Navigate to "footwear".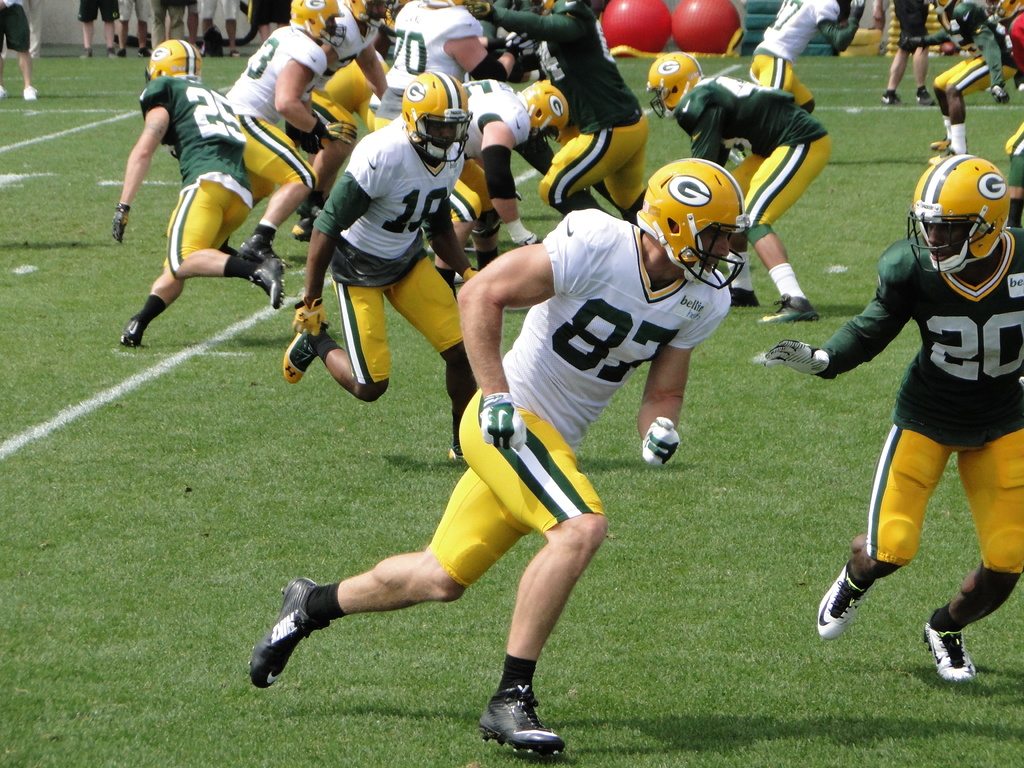
Navigation target: Rect(252, 252, 292, 311).
